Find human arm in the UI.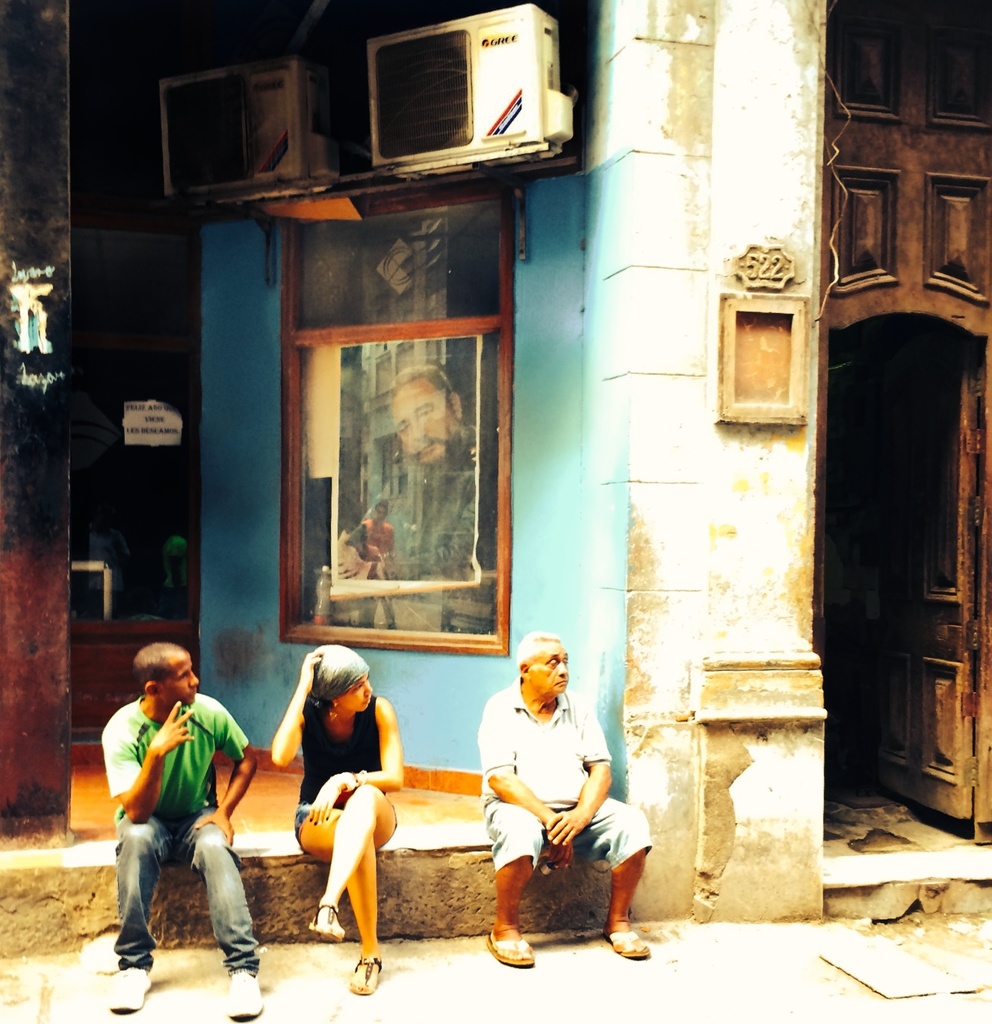
UI element at {"left": 188, "top": 695, "right": 262, "bottom": 848}.
